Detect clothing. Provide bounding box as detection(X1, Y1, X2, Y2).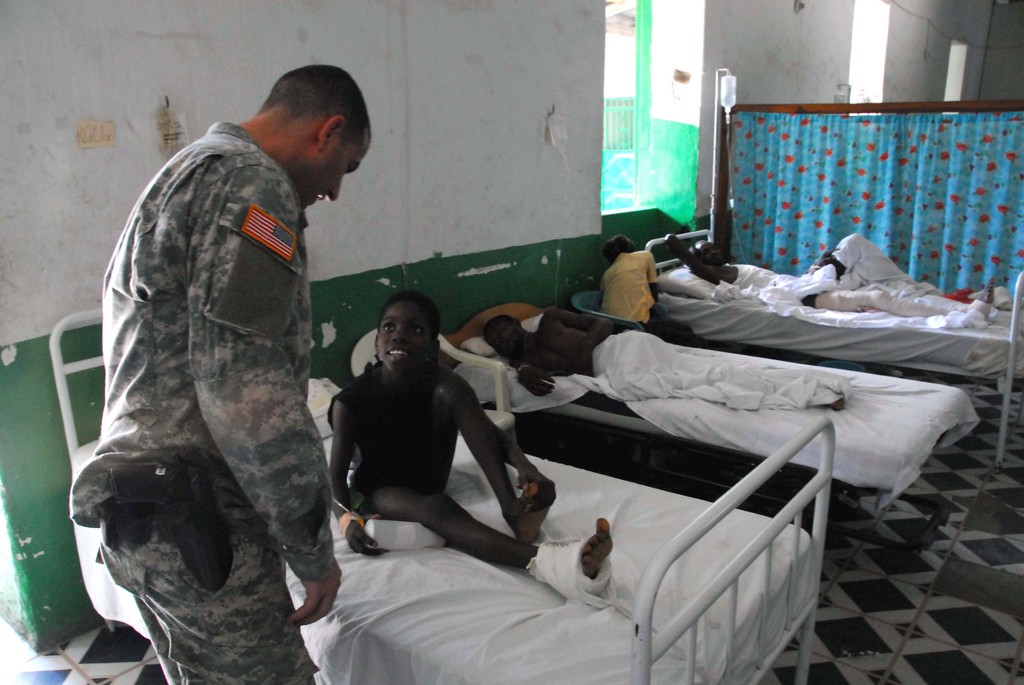
detection(598, 249, 689, 338).
